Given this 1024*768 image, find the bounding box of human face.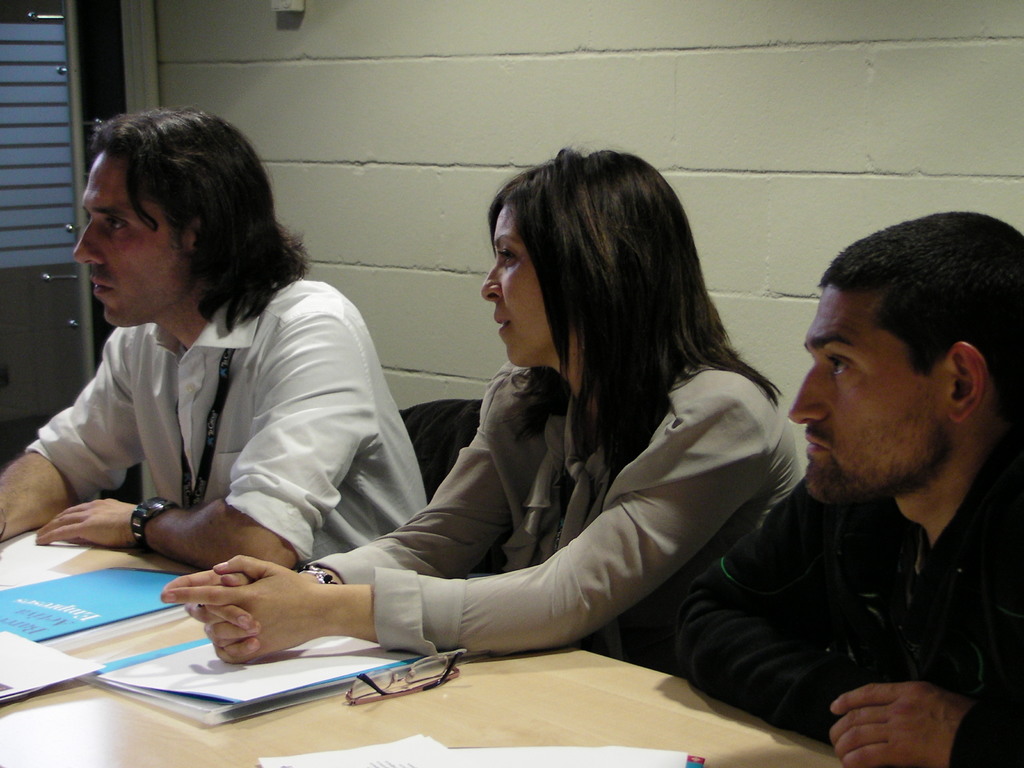
left=72, top=155, right=168, bottom=324.
